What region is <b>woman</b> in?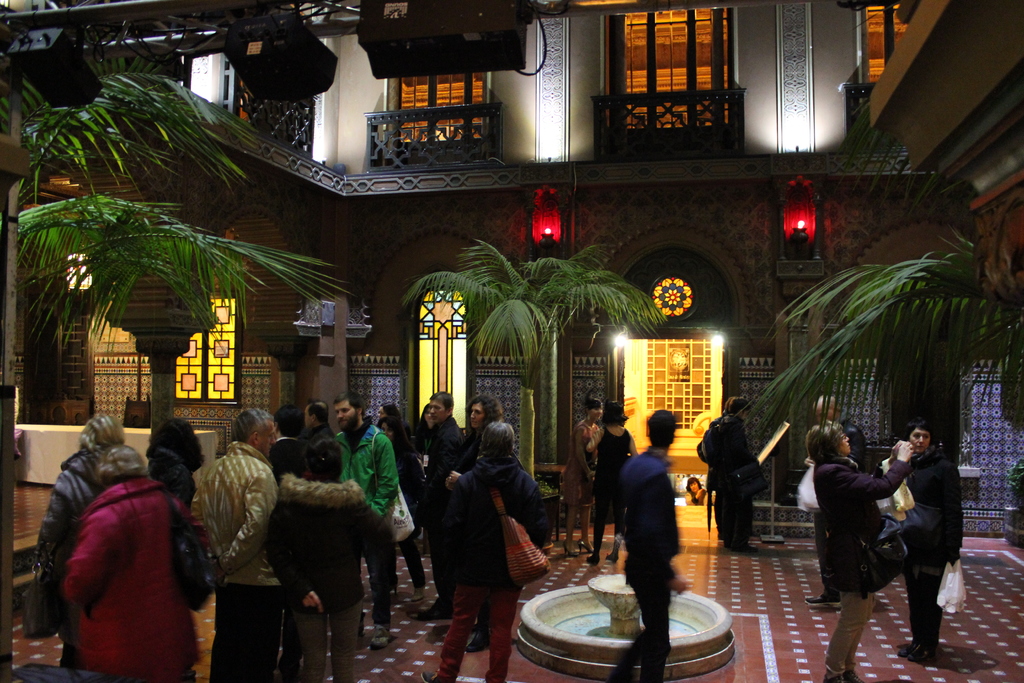
<region>561, 394, 602, 557</region>.
